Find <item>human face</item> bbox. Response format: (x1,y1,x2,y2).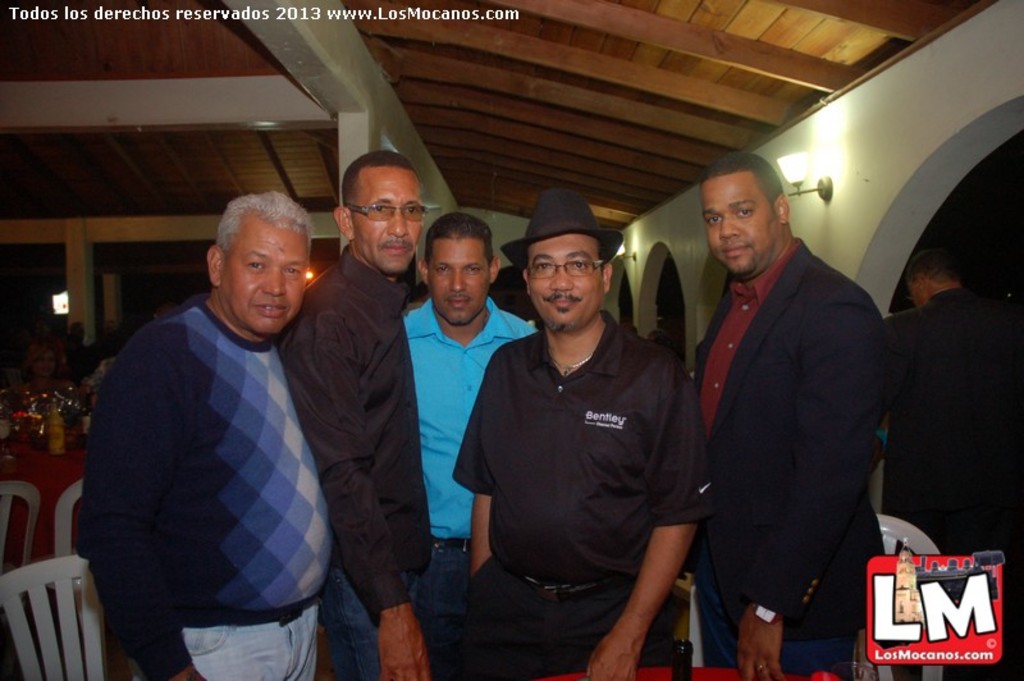
(694,170,776,276).
